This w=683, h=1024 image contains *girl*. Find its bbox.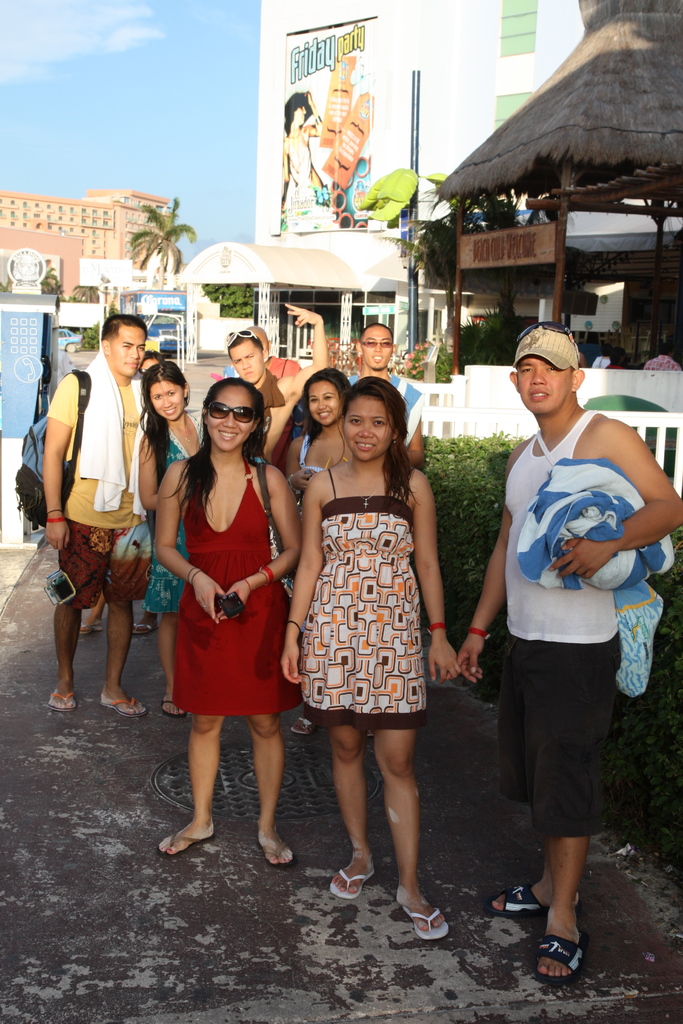
[left=277, top=369, right=355, bottom=736].
